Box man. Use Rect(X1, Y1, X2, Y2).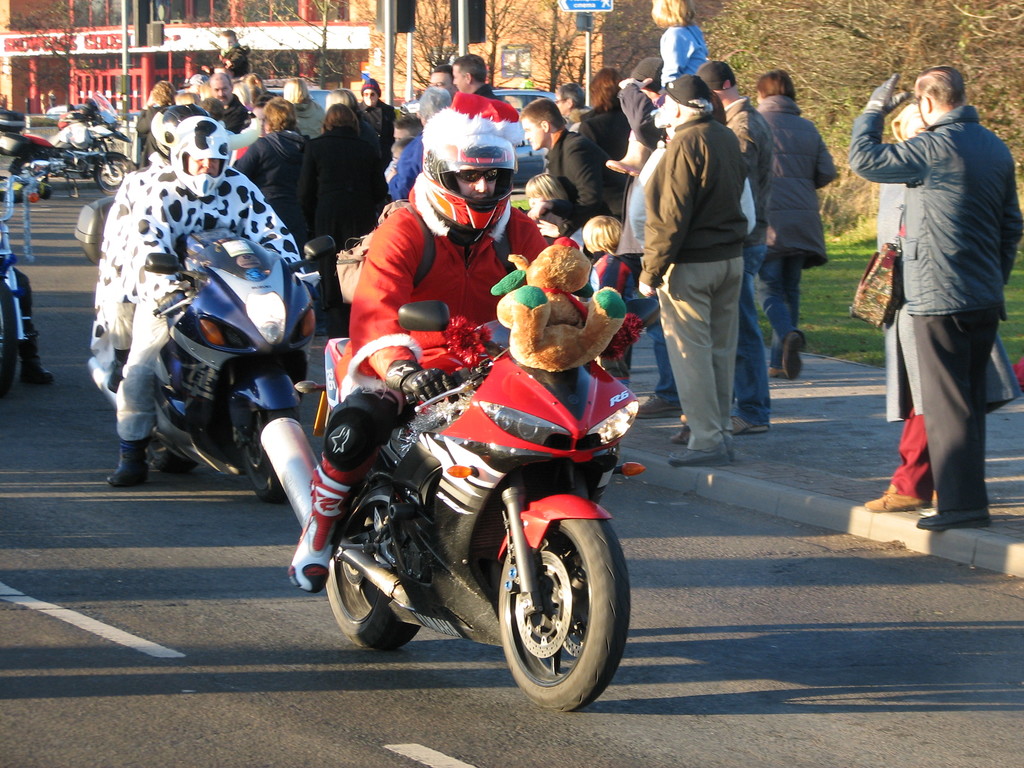
Rect(291, 95, 550, 593).
